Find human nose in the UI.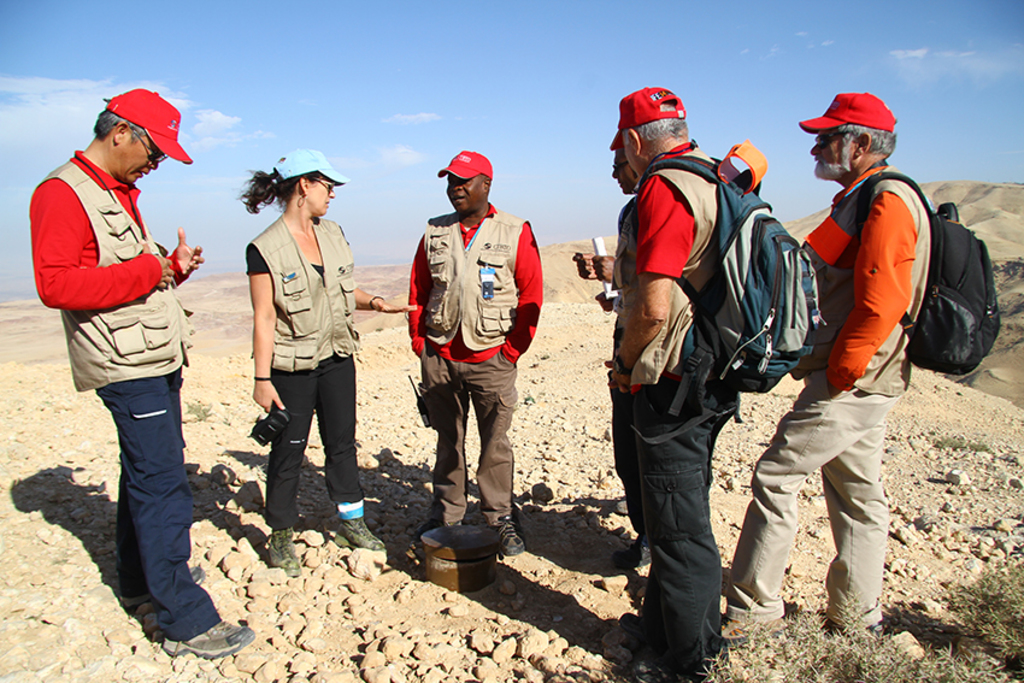
UI element at l=329, t=189, r=336, b=202.
